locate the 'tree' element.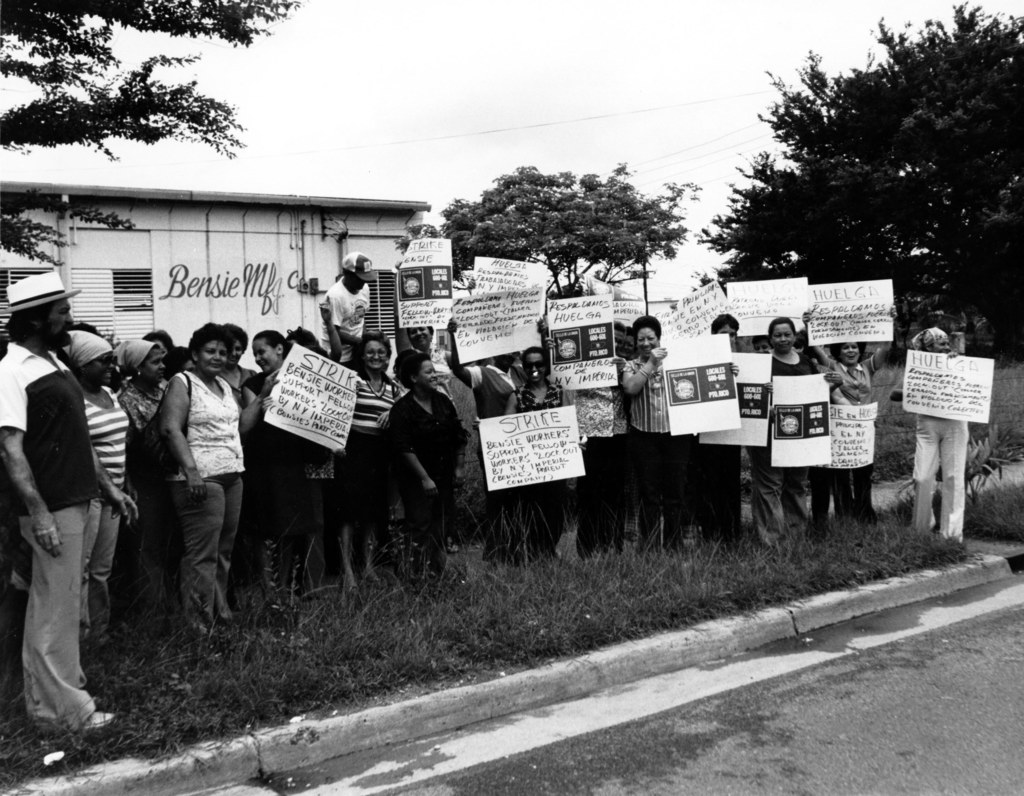
Element bbox: <region>695, 0, 1023, 392</region>.
